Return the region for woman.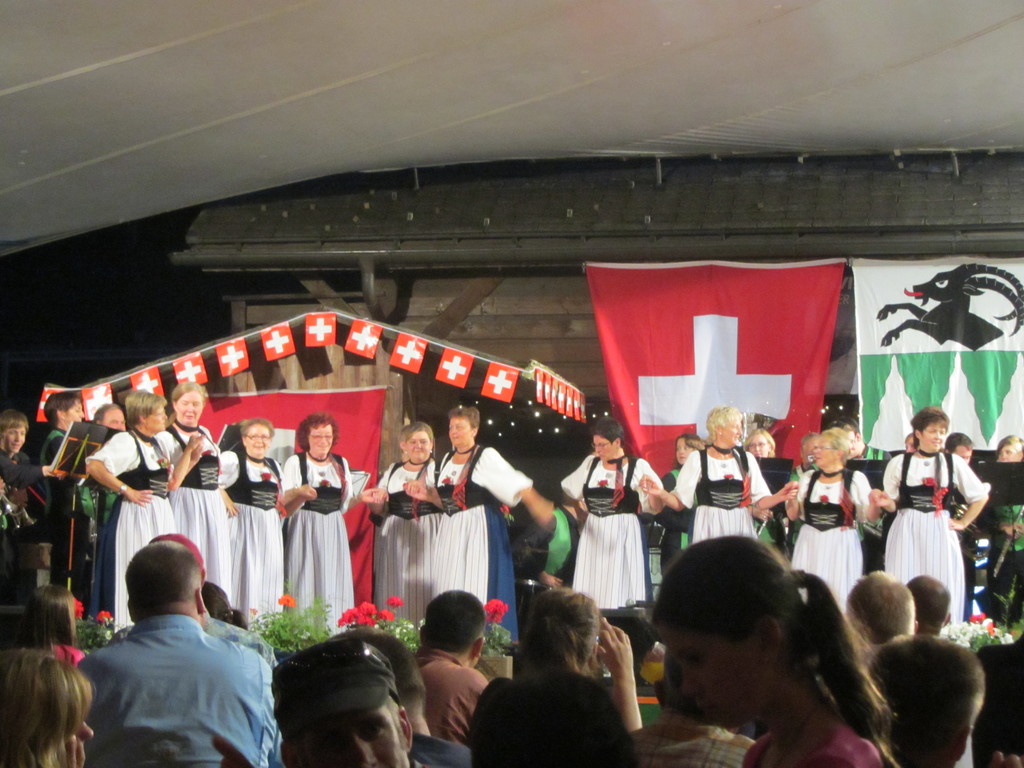
(873, 399, 994, 643).
